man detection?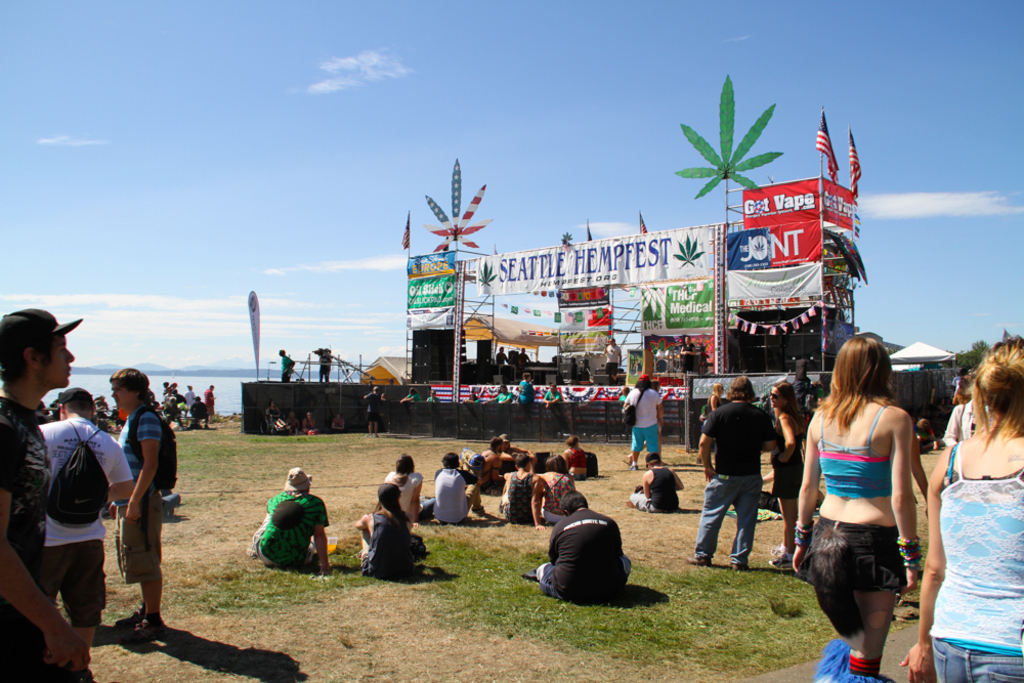
[left=364, top=386, right=378, bottom=440]
